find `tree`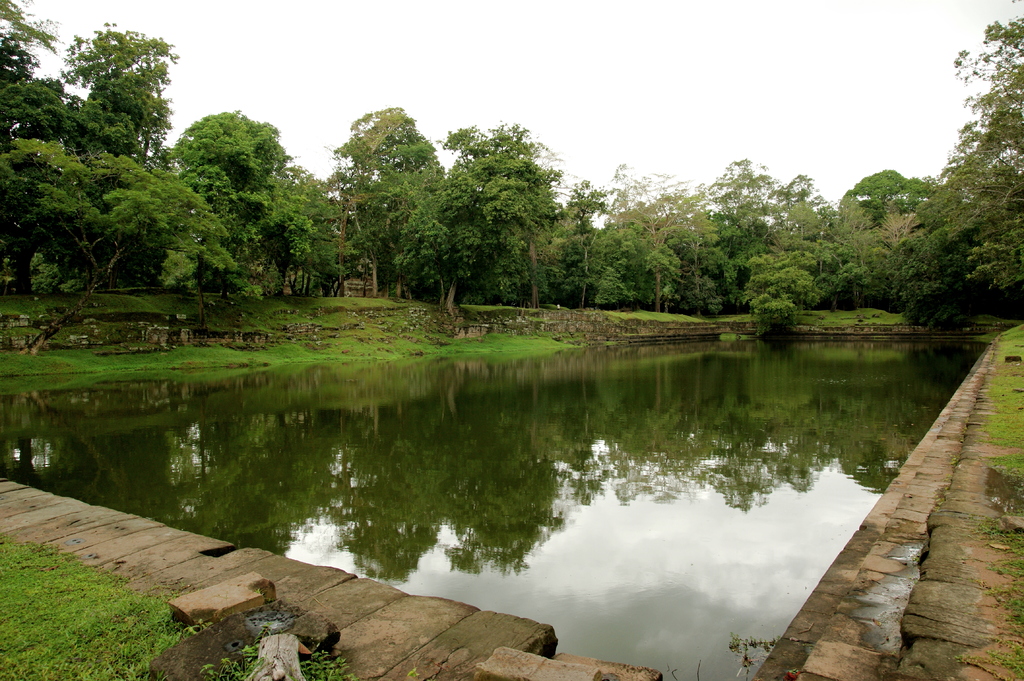
select_region(63, 28, 168, 144)
